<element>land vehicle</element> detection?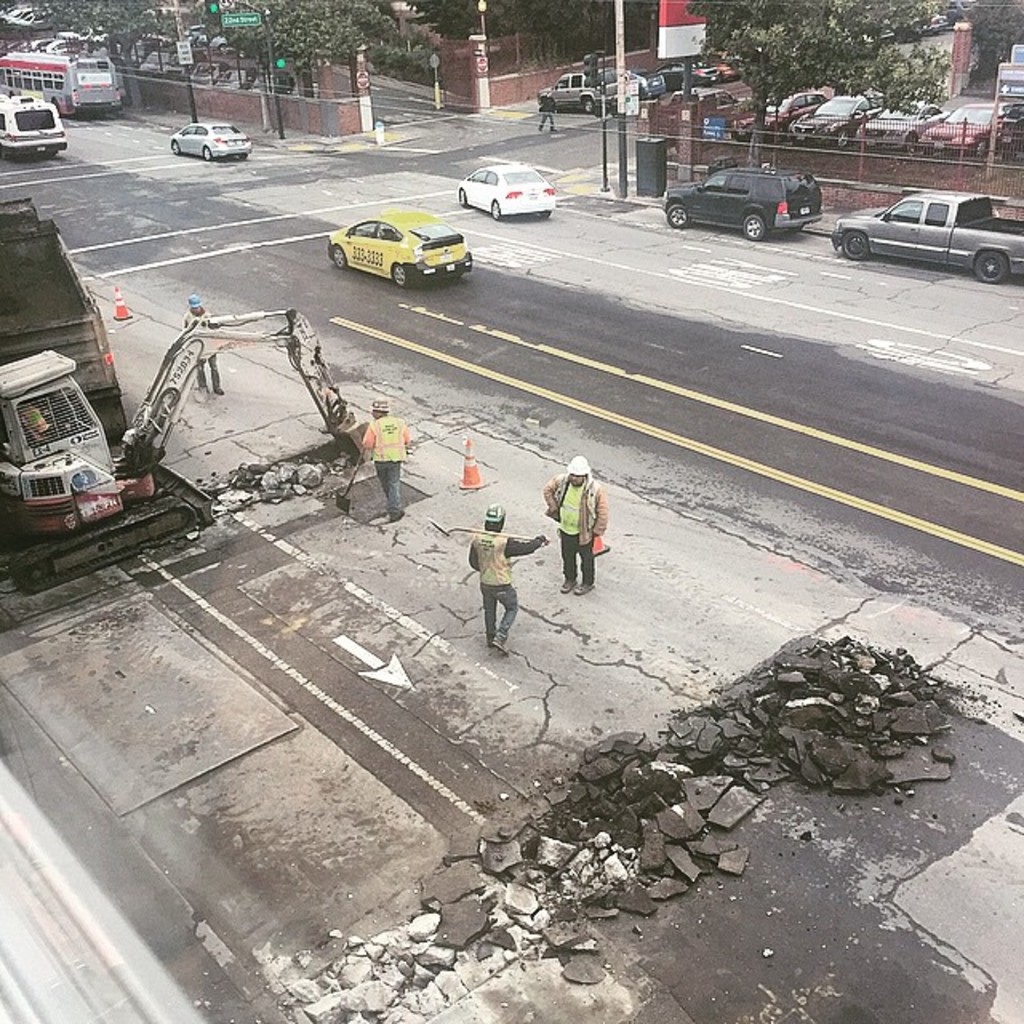
{"x1": 792, "y1": 93, "x2": 882, "y2": 138}
